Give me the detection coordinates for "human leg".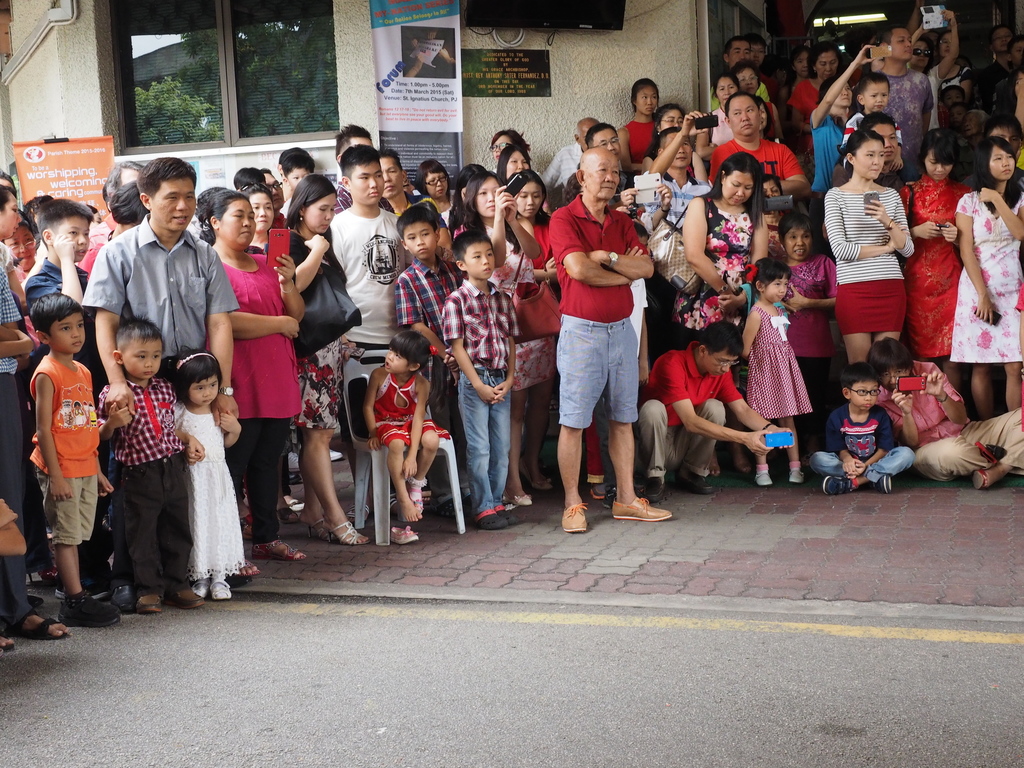
602, 322, 669, 522.
